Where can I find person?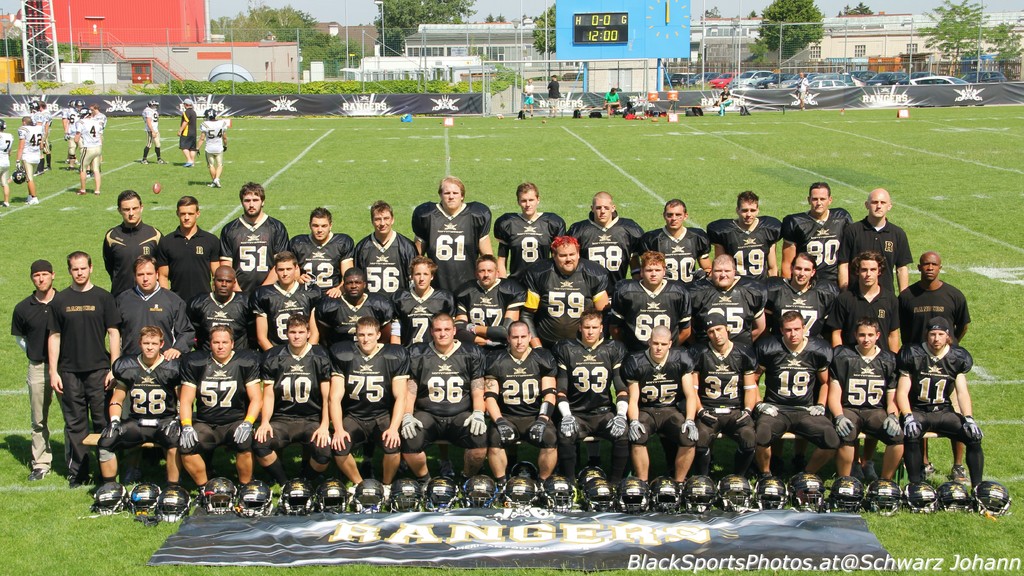
You can find it at left=26, top=239, right=102, bottom=486.
